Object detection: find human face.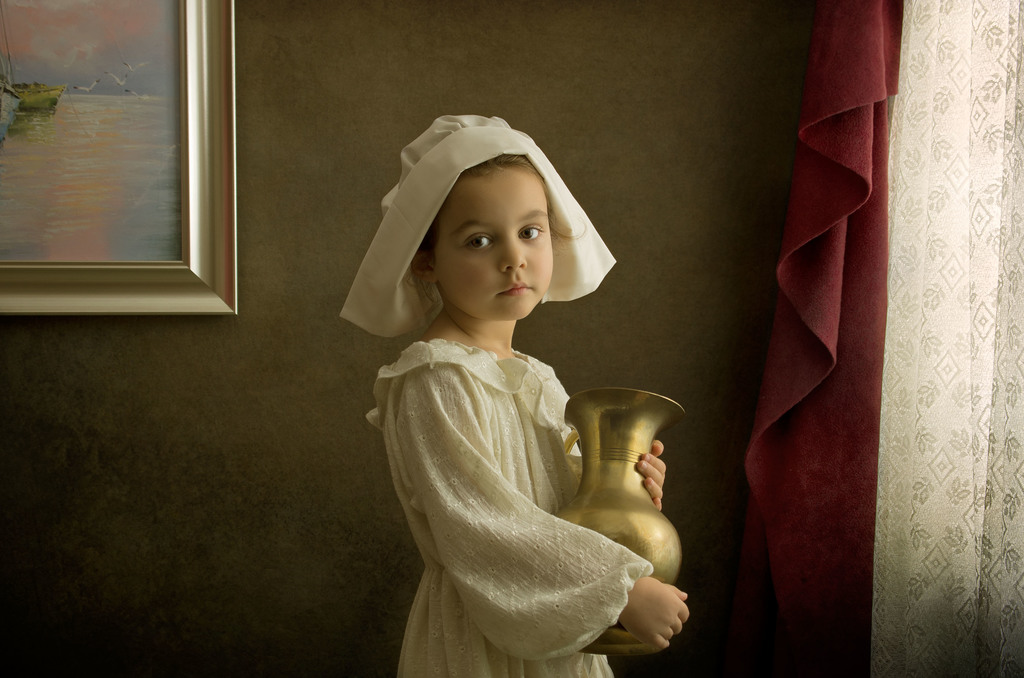
[x1=431, y1=165, x2=556, y2=318].
